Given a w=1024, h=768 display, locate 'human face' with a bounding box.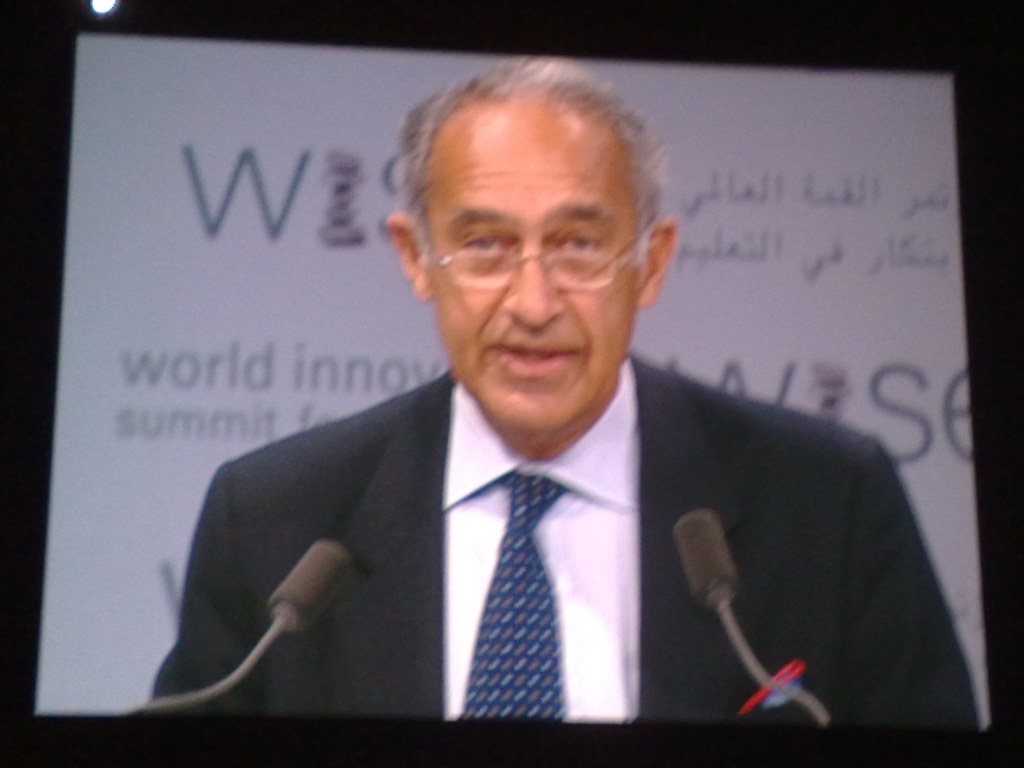
Located: [left=430, top=100, right=637, bottom=433].
